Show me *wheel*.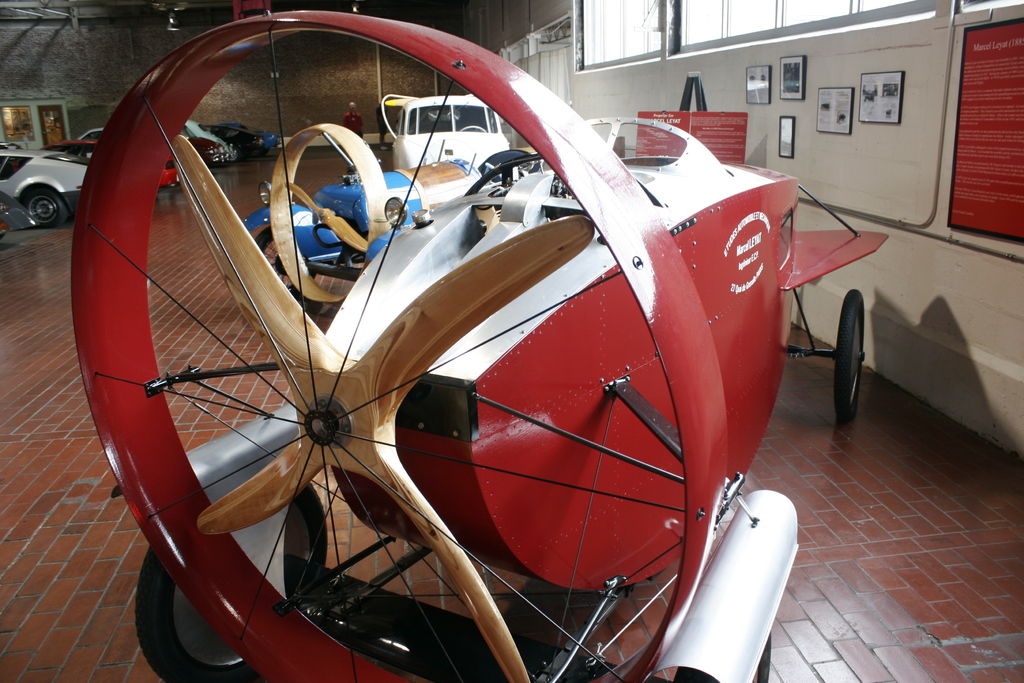
*wheel* is here: <region>672, 633, 771, 682</region>.
